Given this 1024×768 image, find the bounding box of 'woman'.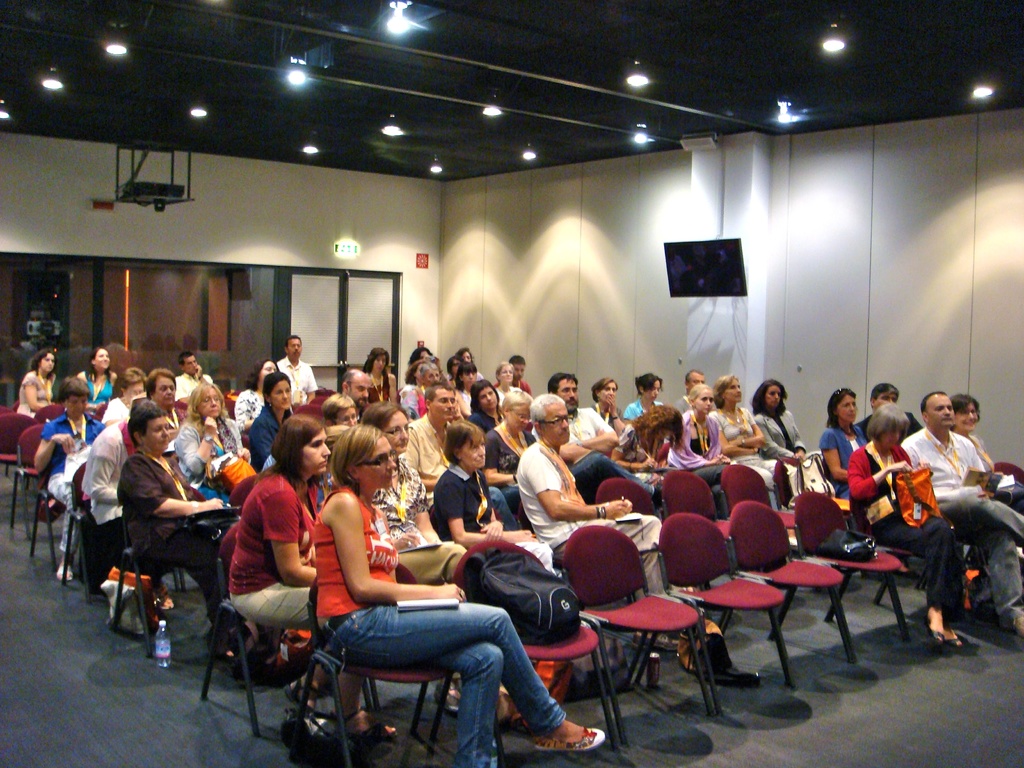
box(622, 372, 663, 425).
